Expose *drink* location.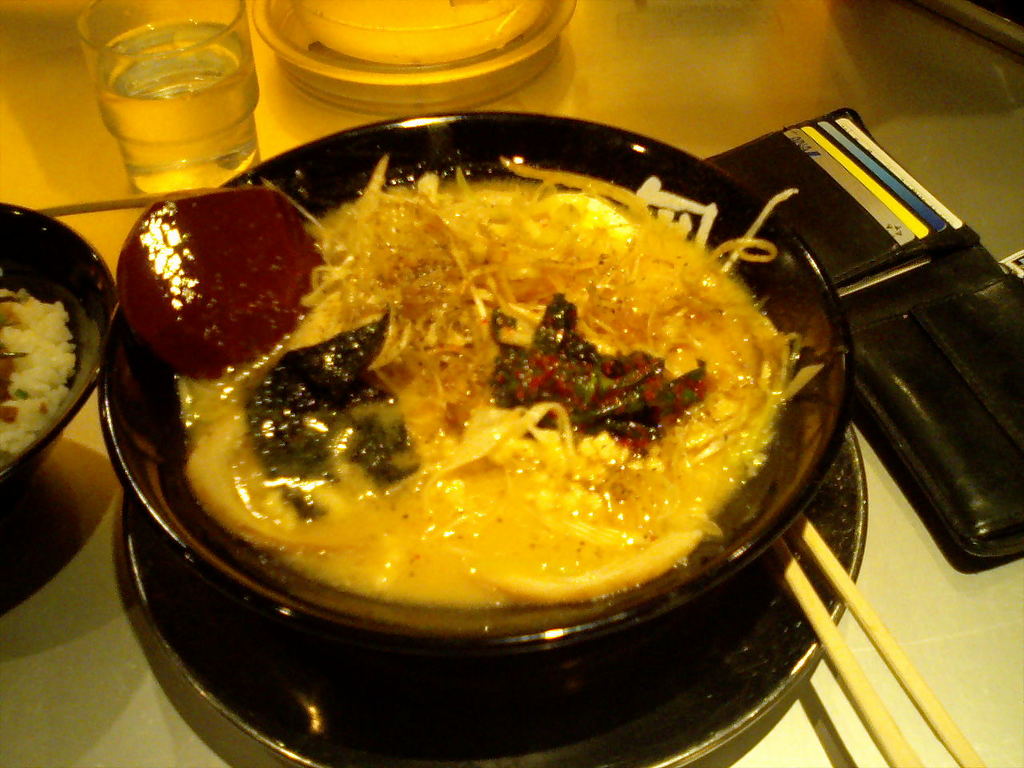
Exposed at rect(78, 10, 260, 191).
